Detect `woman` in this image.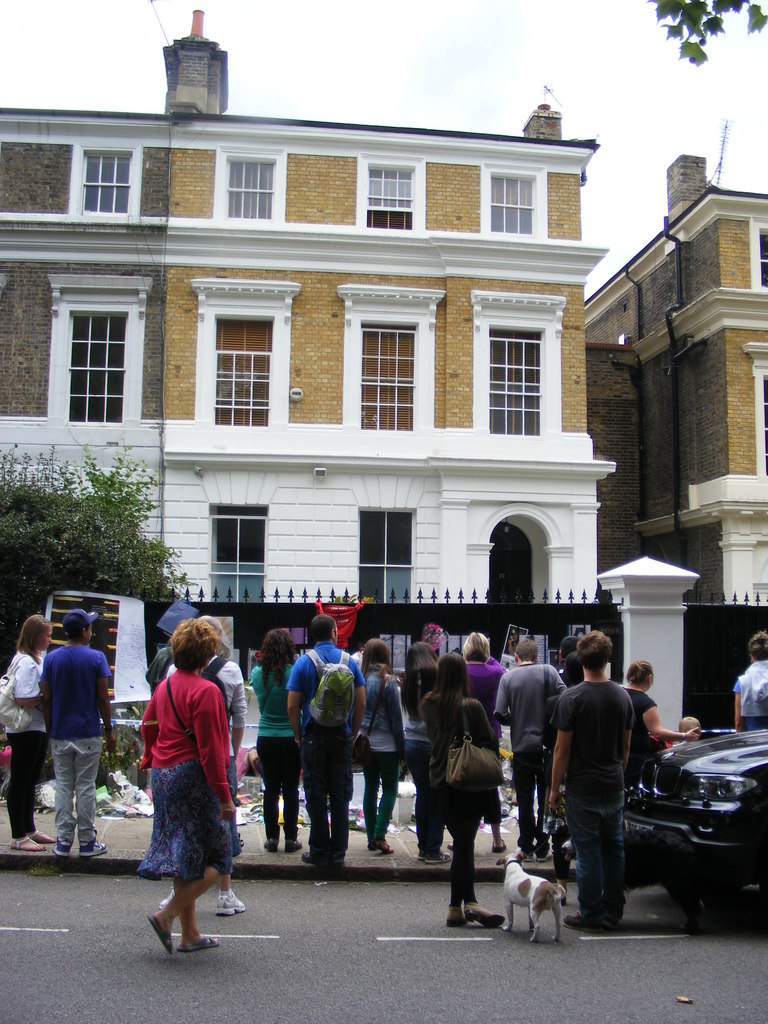
Detection: [left=417, top=646, right=506, bottom=936].
